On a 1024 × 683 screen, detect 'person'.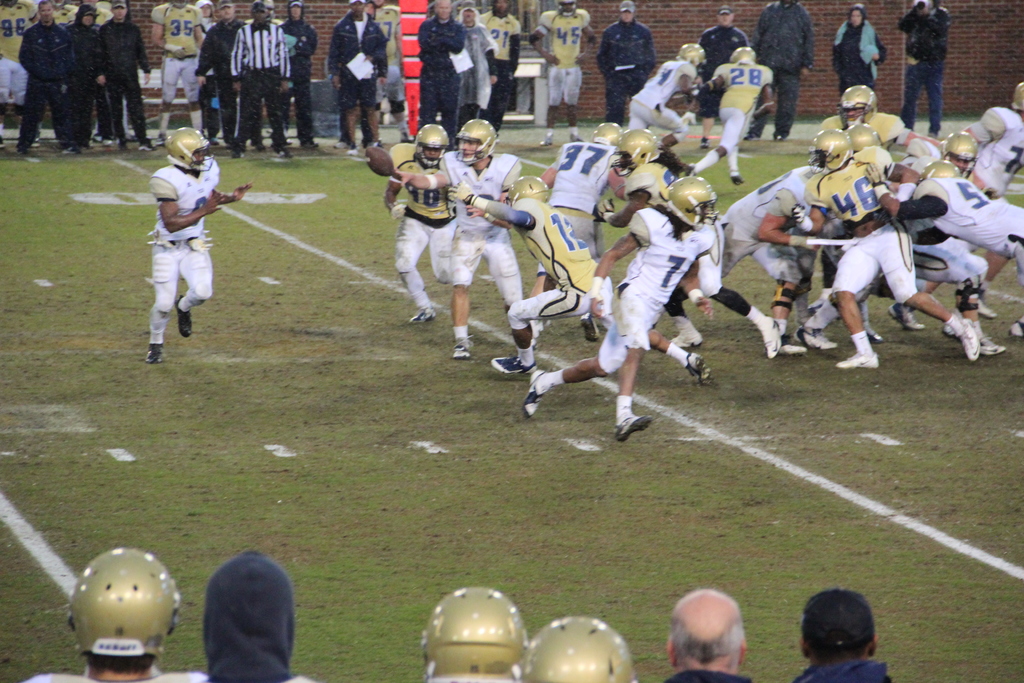
bbox=[521, 172, 689, 446].
